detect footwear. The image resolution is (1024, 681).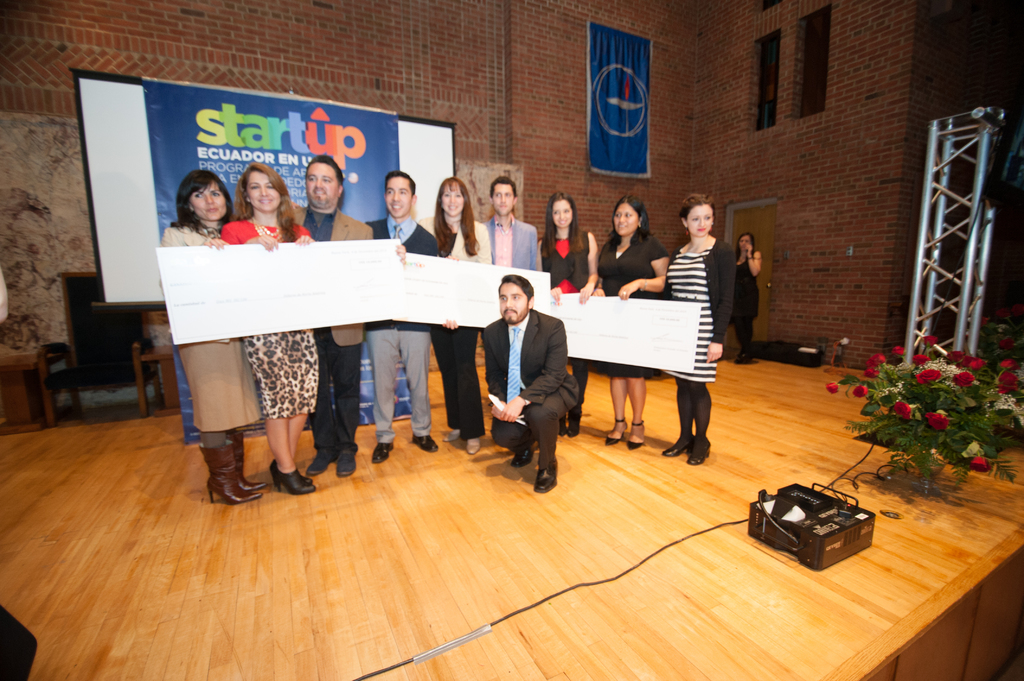
pyautogui.locateOnScreen(273, 458, 308, 486).
